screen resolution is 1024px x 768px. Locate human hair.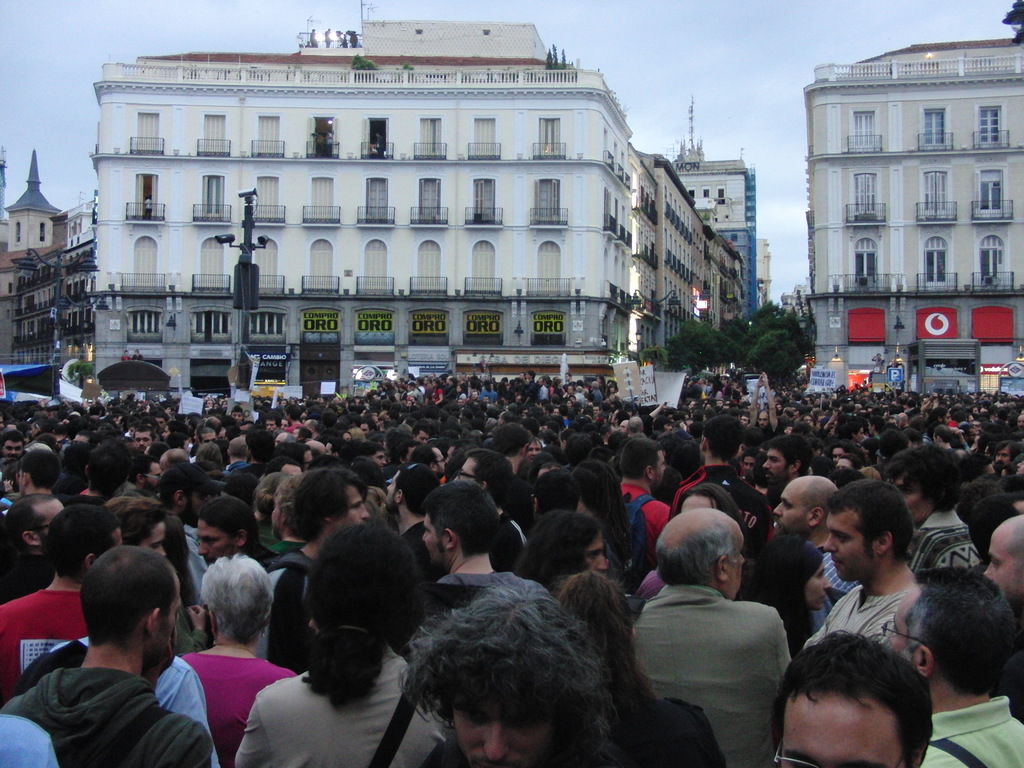
left=881, top=442, right=964, bottom=511.
